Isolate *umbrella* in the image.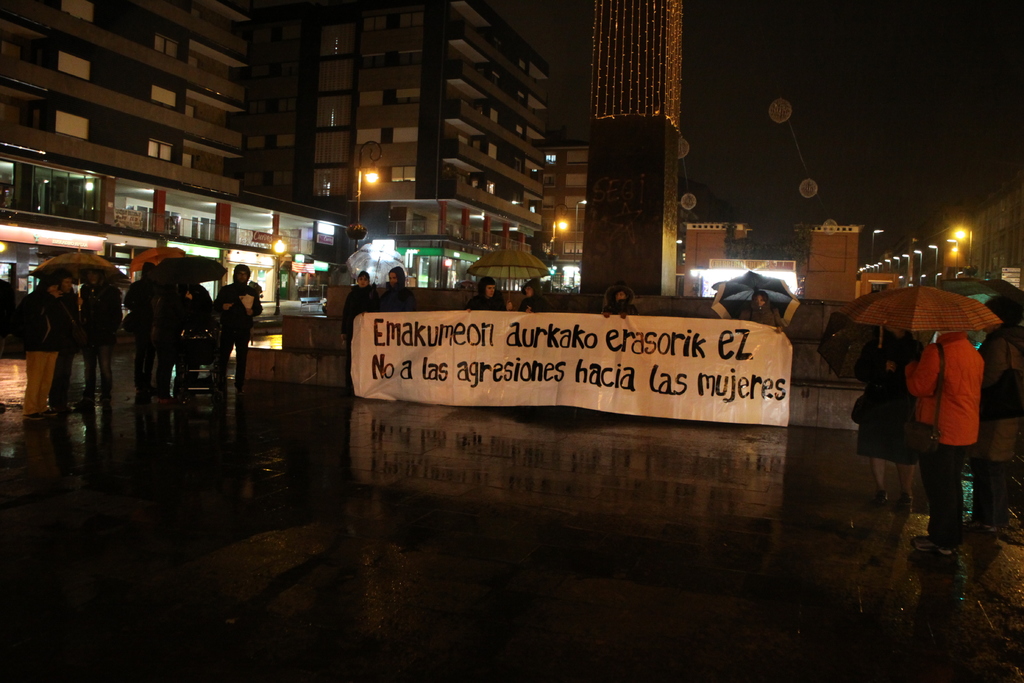
Isolated region: locate(132, 244, 186, 269).
